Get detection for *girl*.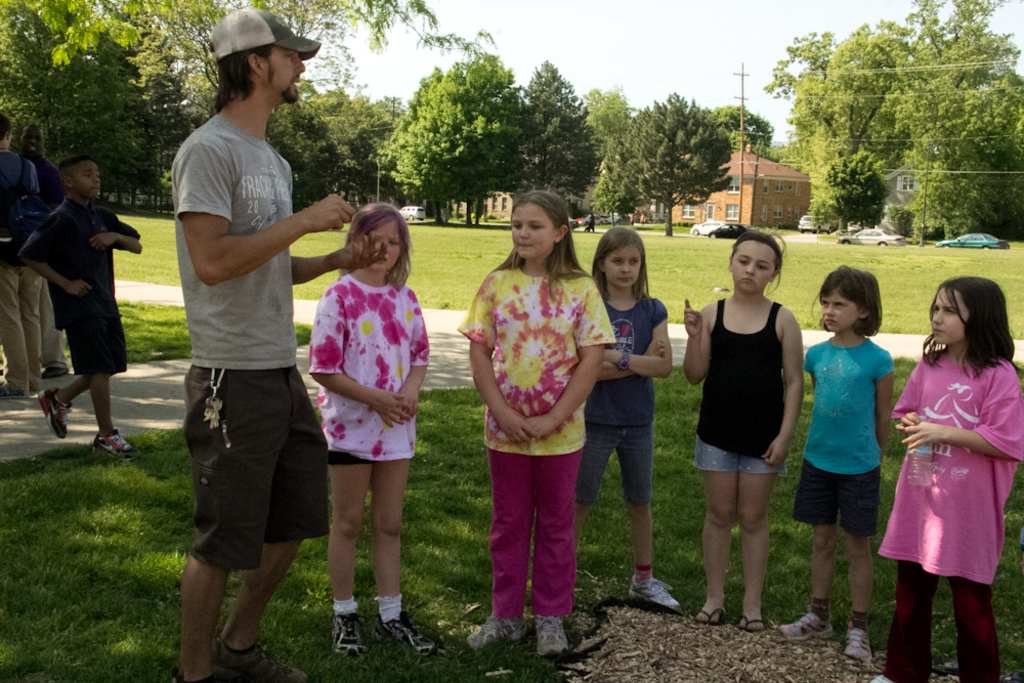
Detection: select_region(463, 194, 609, 638).
